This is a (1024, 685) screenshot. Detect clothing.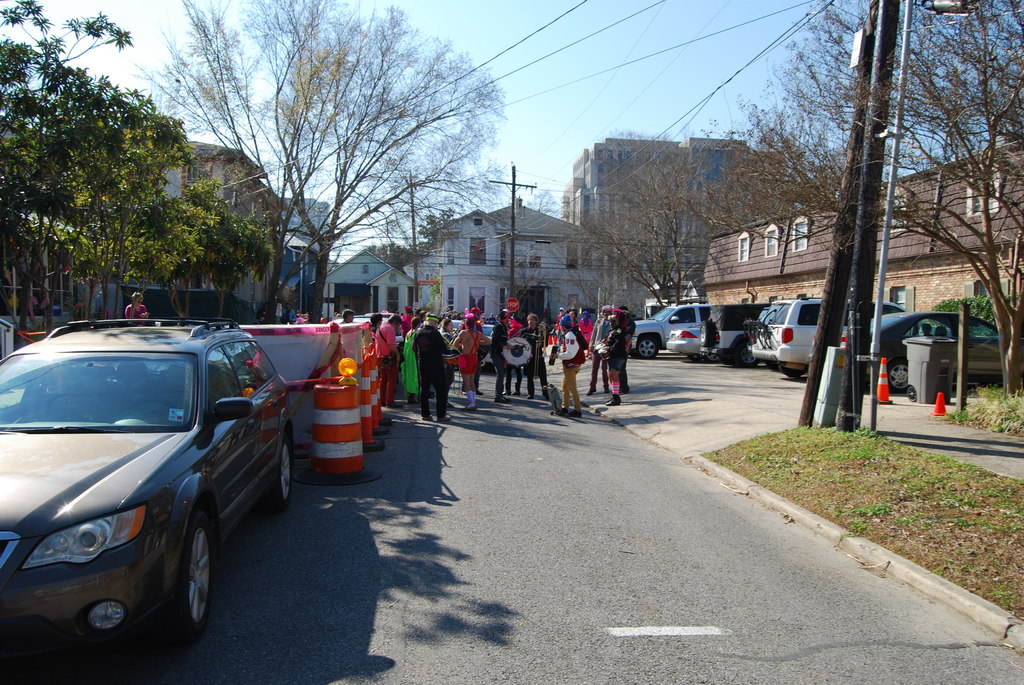
x1=408 y1=327 x2=459 y2=421.
